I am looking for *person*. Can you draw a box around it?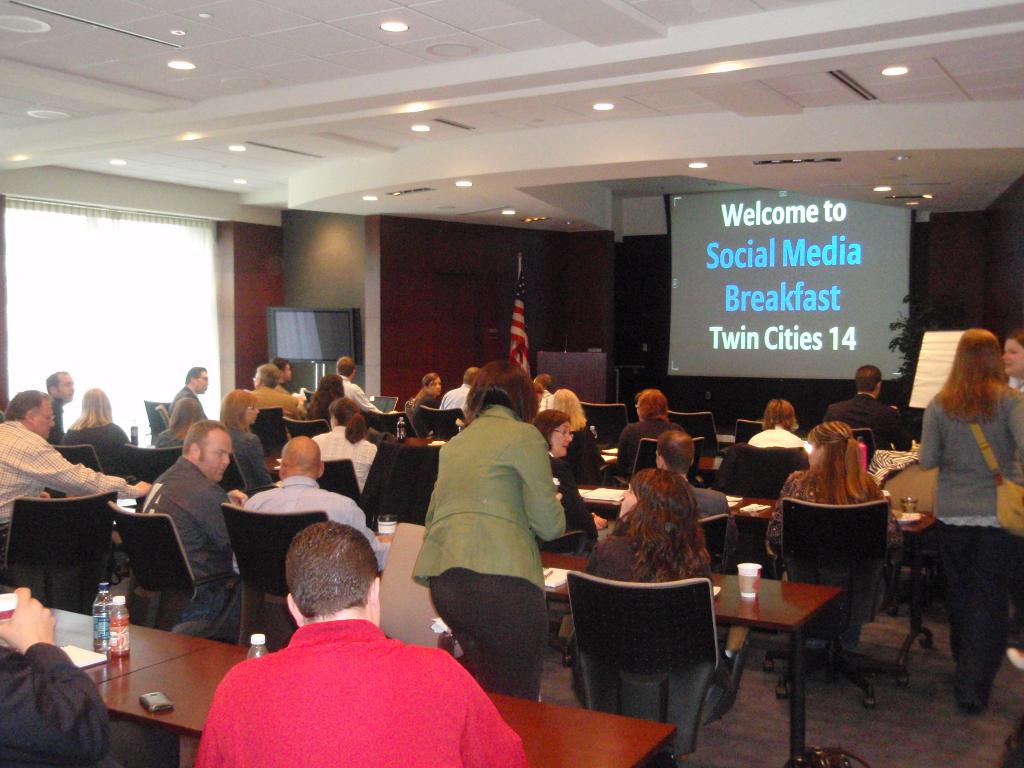
Sure, the bounding box is Rect(191, 520, 530, 767).
